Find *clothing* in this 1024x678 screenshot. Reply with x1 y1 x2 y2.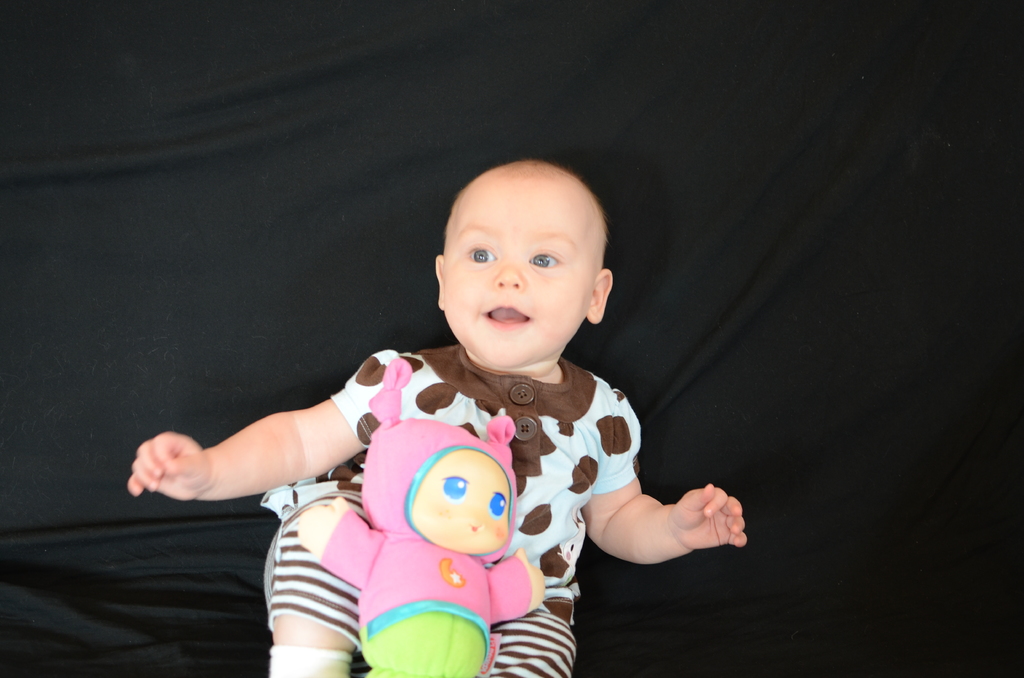
255 319 706 654.
